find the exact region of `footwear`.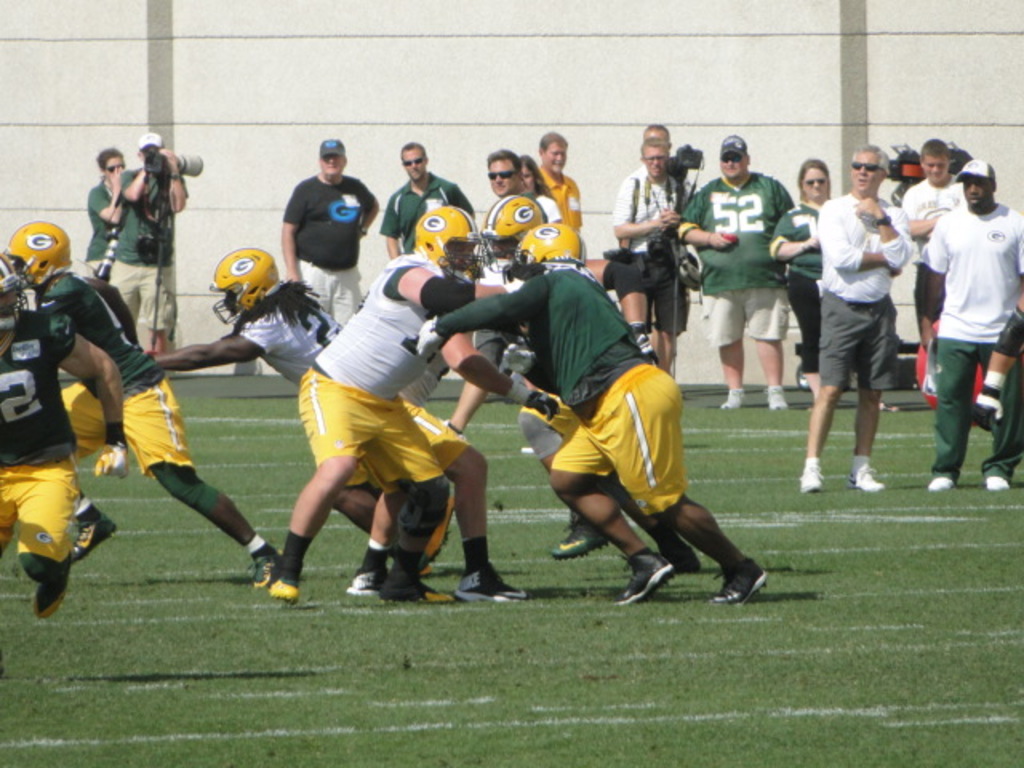
Exact region: 610 546 674 603.
